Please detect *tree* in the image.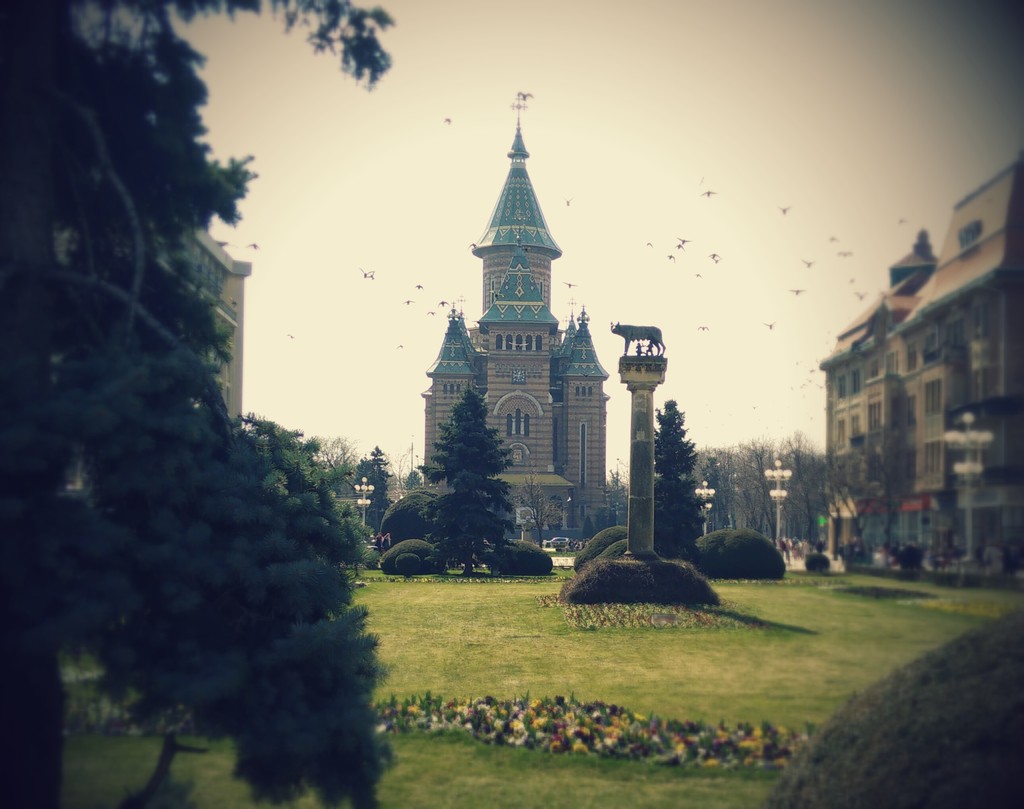
pyautogui.locateOnScreen(373, 542, 449, 582).
